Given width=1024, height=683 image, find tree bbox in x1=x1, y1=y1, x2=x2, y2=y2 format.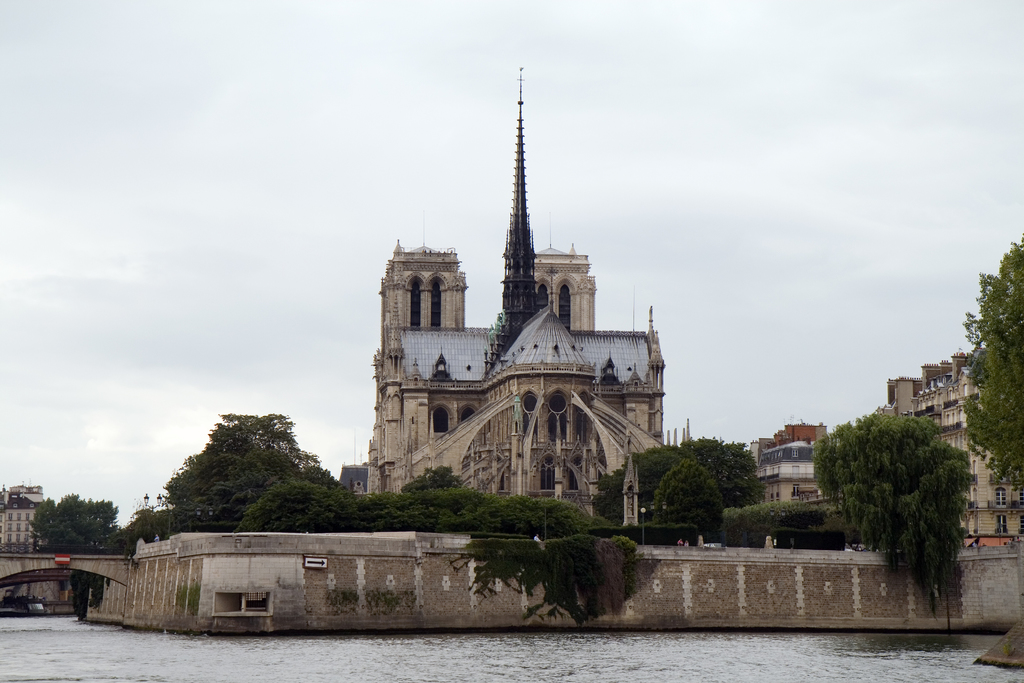
x1=811, y1=418, x2=983, y2=623.
